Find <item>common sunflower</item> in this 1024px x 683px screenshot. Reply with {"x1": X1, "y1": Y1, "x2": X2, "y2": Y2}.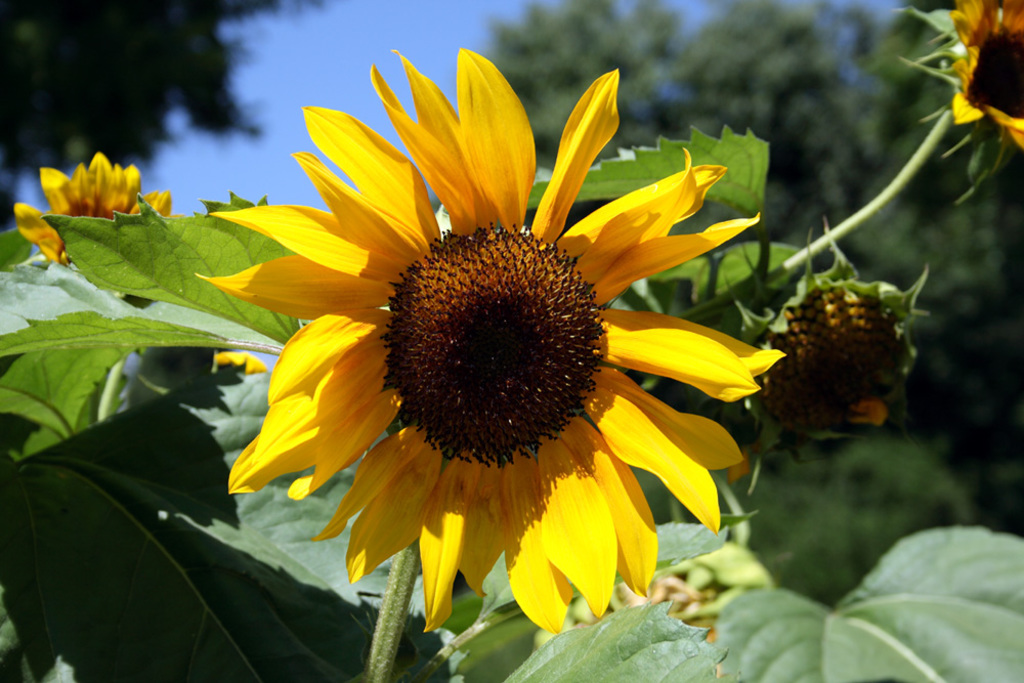
{"x1": 924, "y1": 0, "x2": 1023, "y2": 153}.
